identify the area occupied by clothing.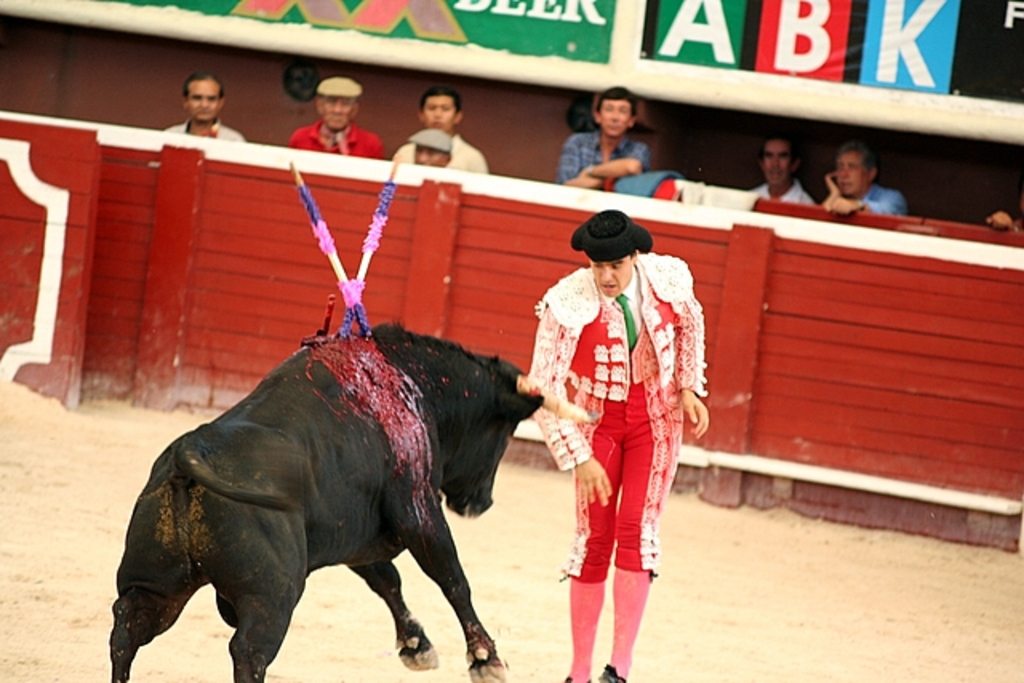
Area: {"x1": 861, "y1": 179, "x2": 910, "y2": 218}.
